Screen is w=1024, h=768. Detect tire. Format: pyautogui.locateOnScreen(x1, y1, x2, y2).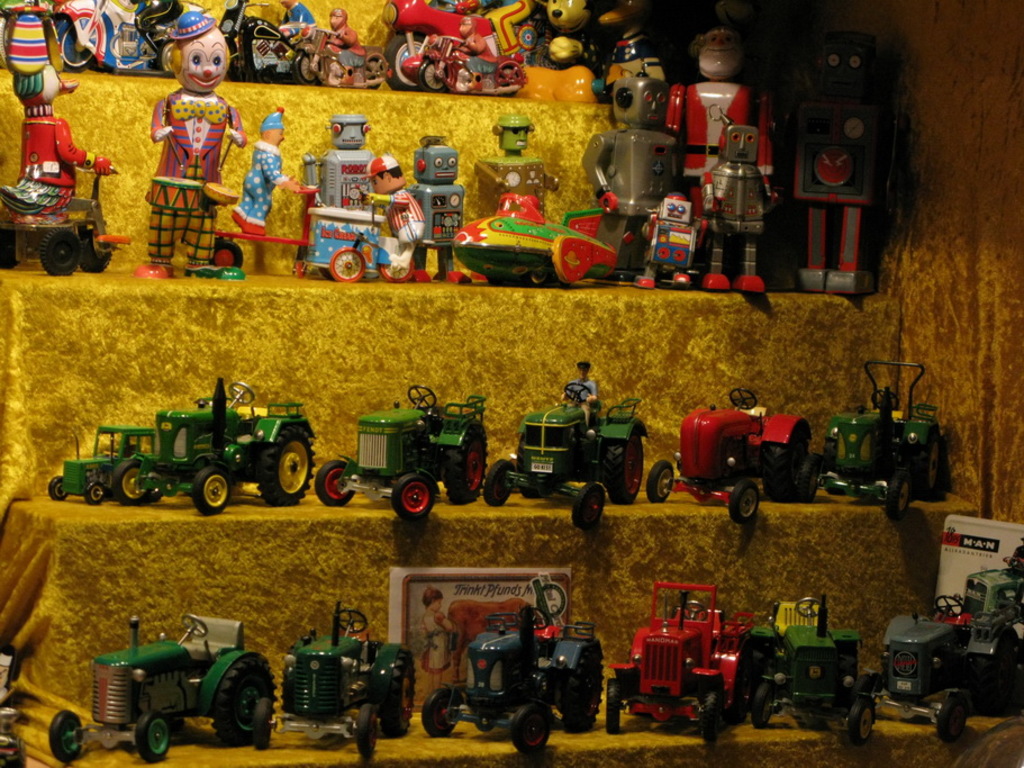
pyautogui.locateOnScreen(132, 710, 173, 760).
